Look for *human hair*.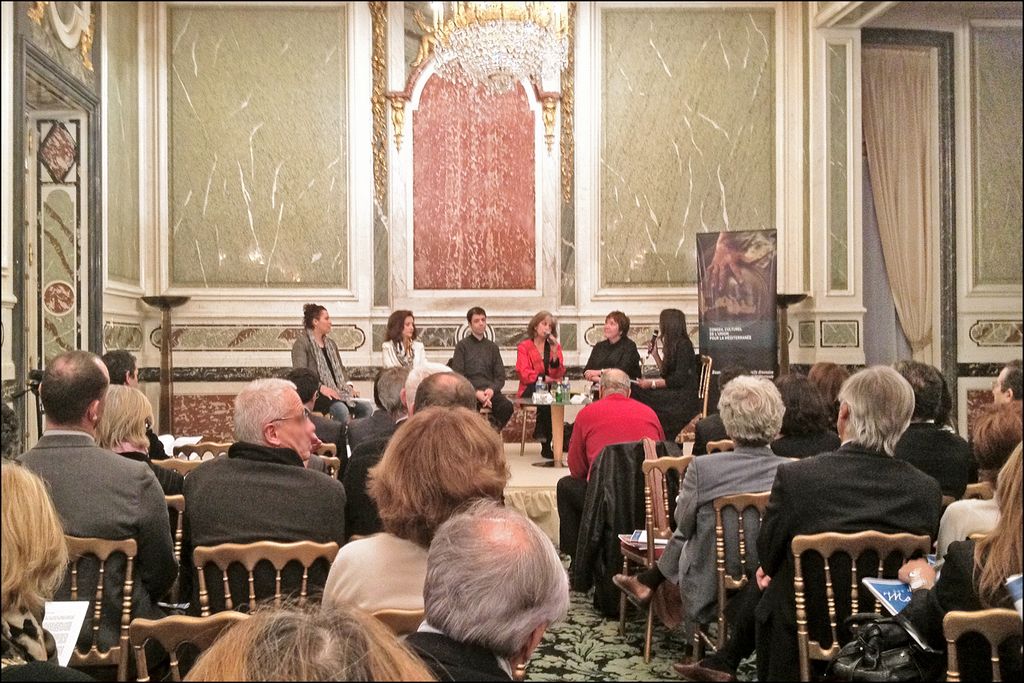
Found: detection(660, 305, 687, 370).
